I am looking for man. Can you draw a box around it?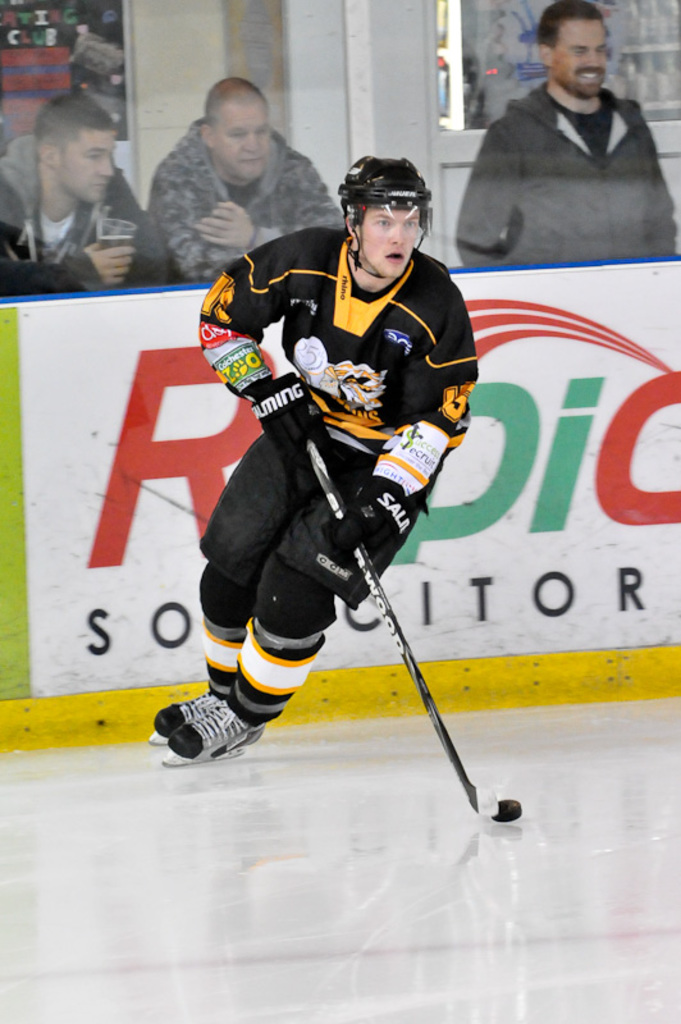
Sure, the bounding box is rect(454, 0, 680, 279).
